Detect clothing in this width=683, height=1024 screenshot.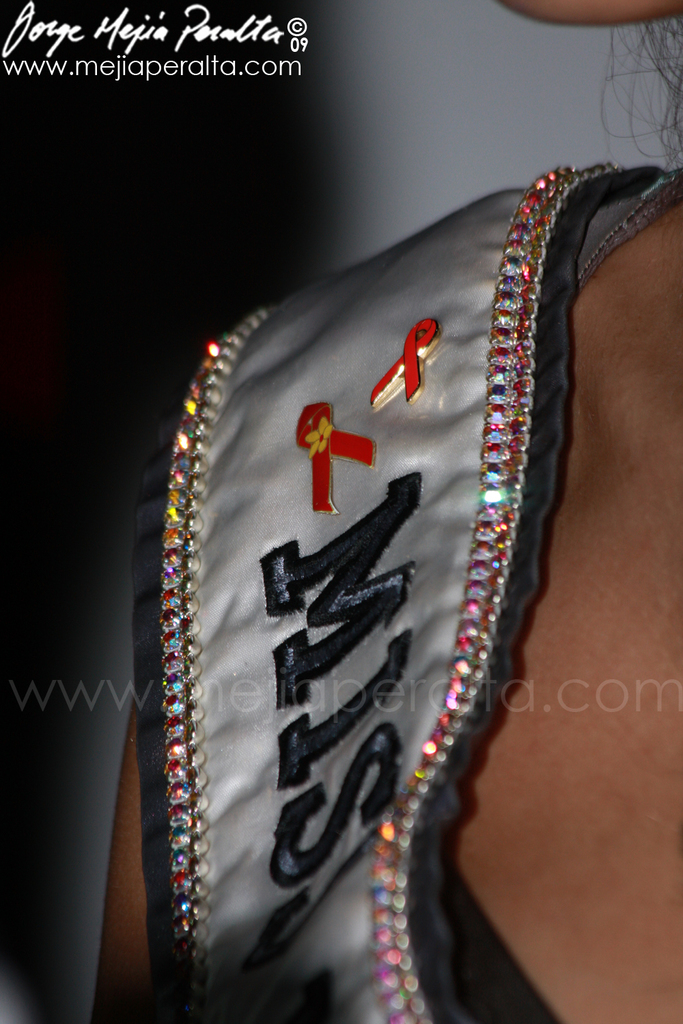
Detection: detection(117, 149, 682, 1023).
